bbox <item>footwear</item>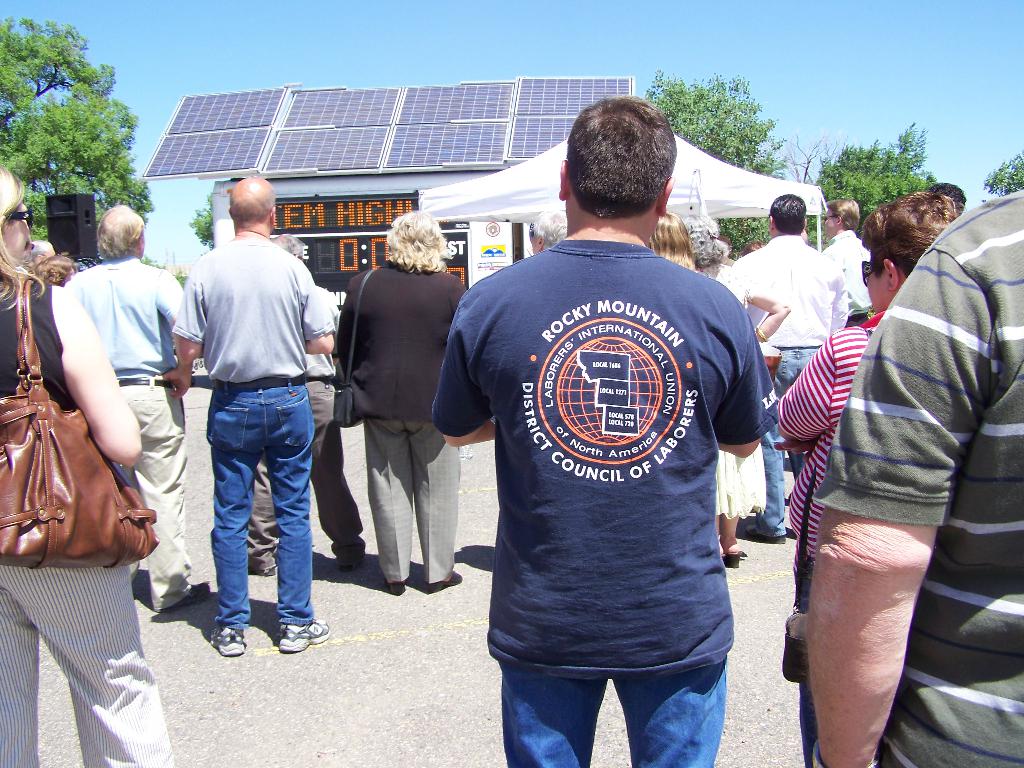
250/565/278/577
